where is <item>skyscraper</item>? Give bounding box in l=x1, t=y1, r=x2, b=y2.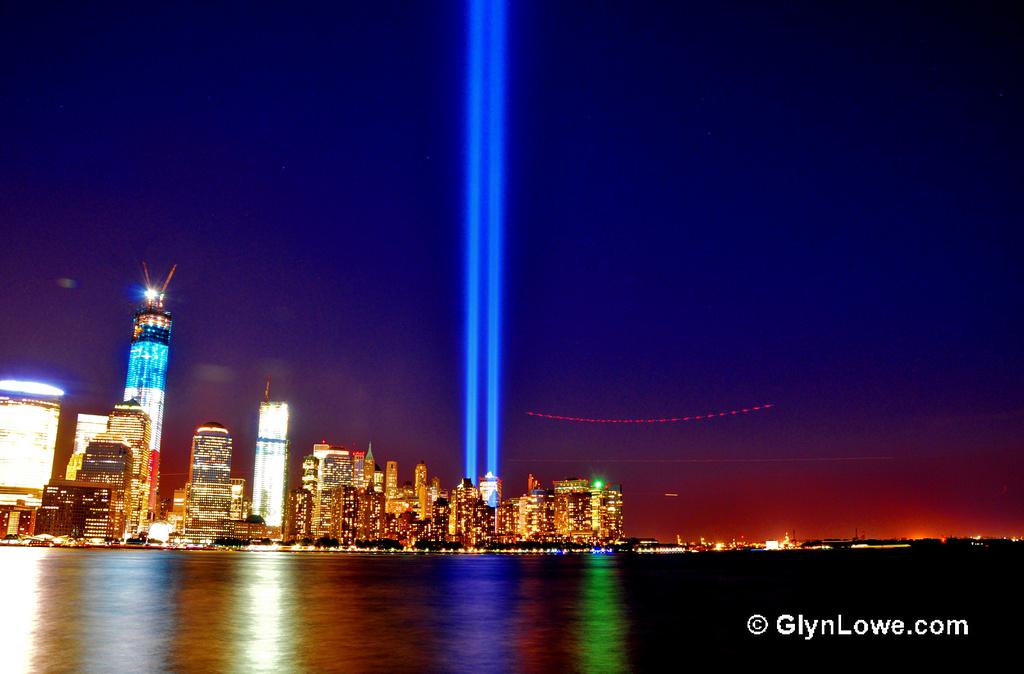
l=174, t=418, r=245, b=533.
